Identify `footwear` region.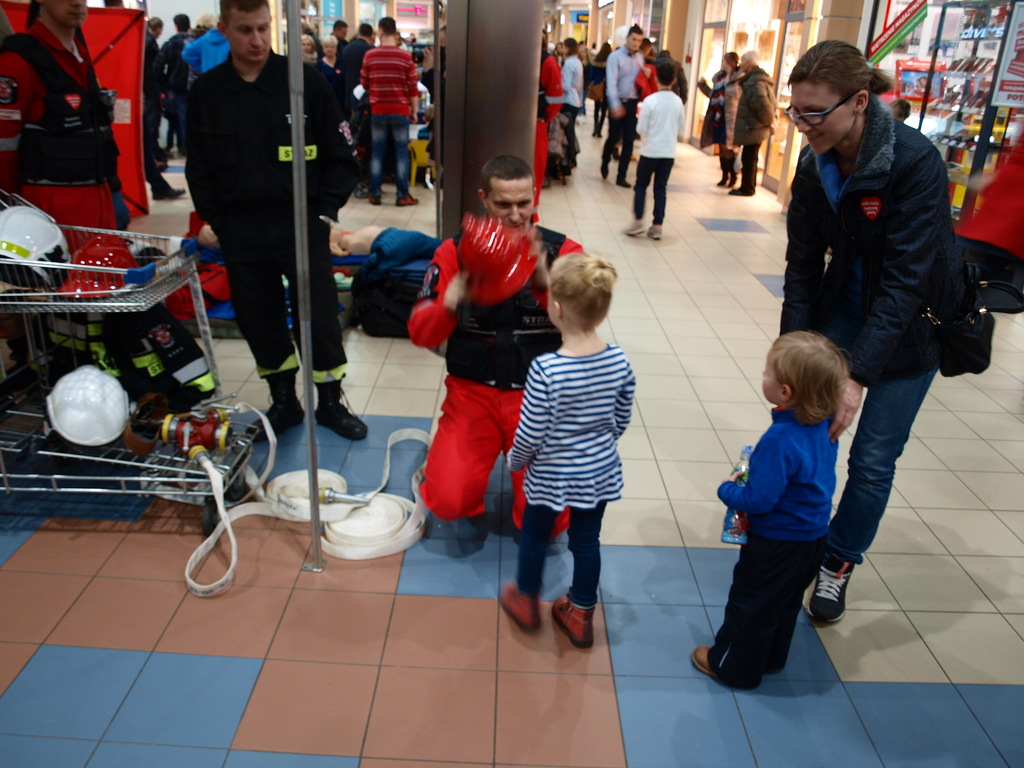
Region: bbox=[721, 161, 737, 191].
